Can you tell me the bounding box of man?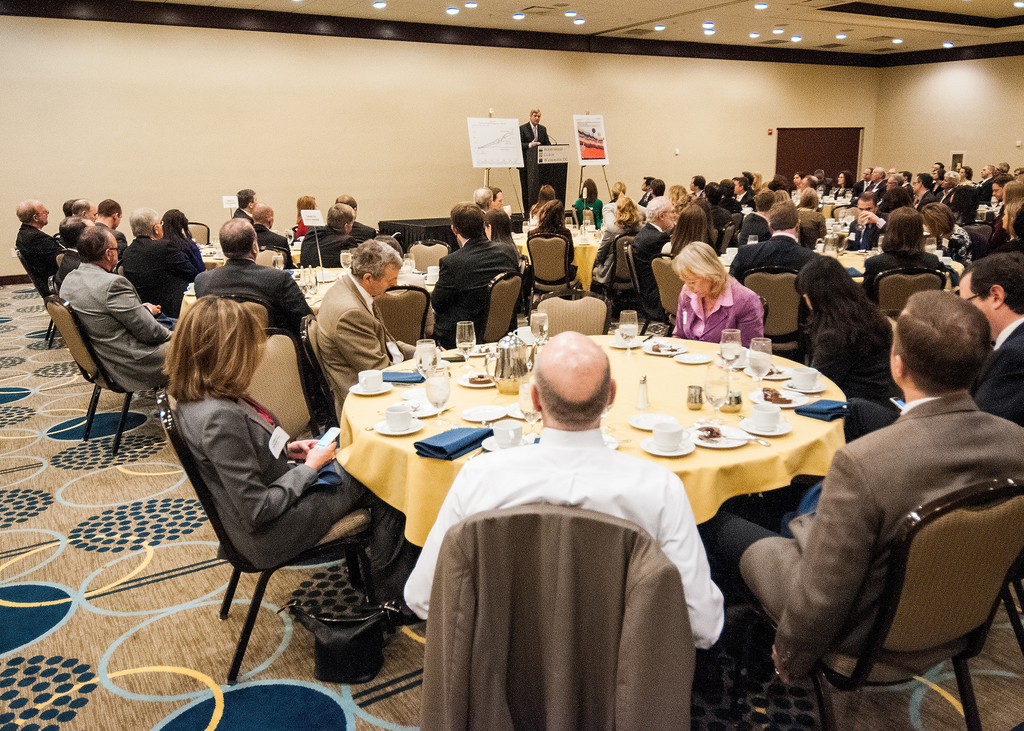
<region>490, 189, 508, 209</region>.
